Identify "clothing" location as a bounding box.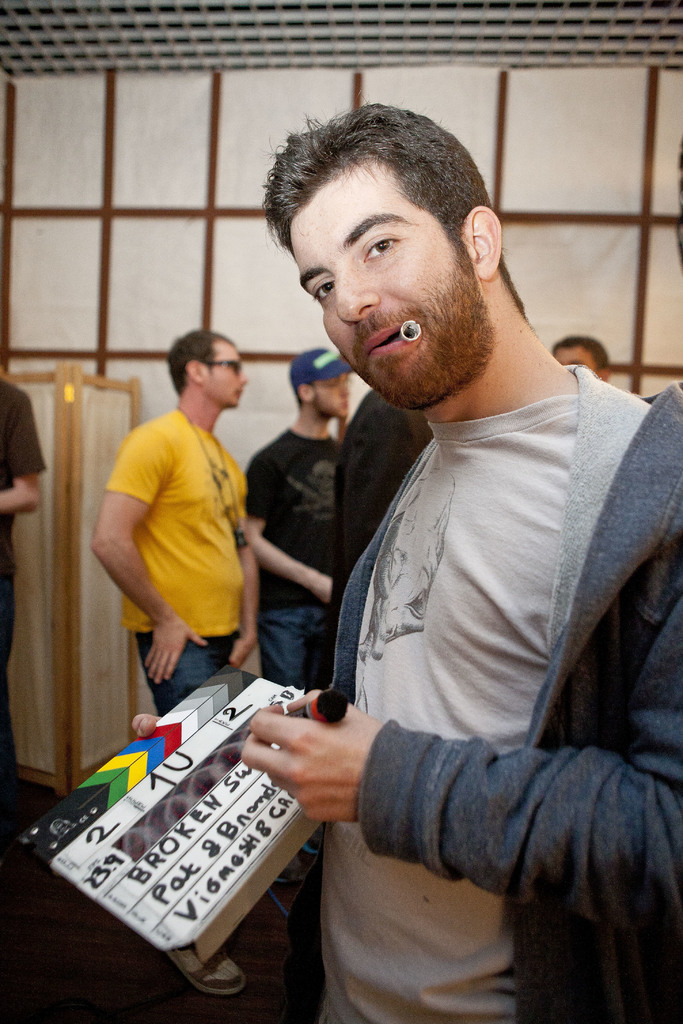
244,407,335,692.
